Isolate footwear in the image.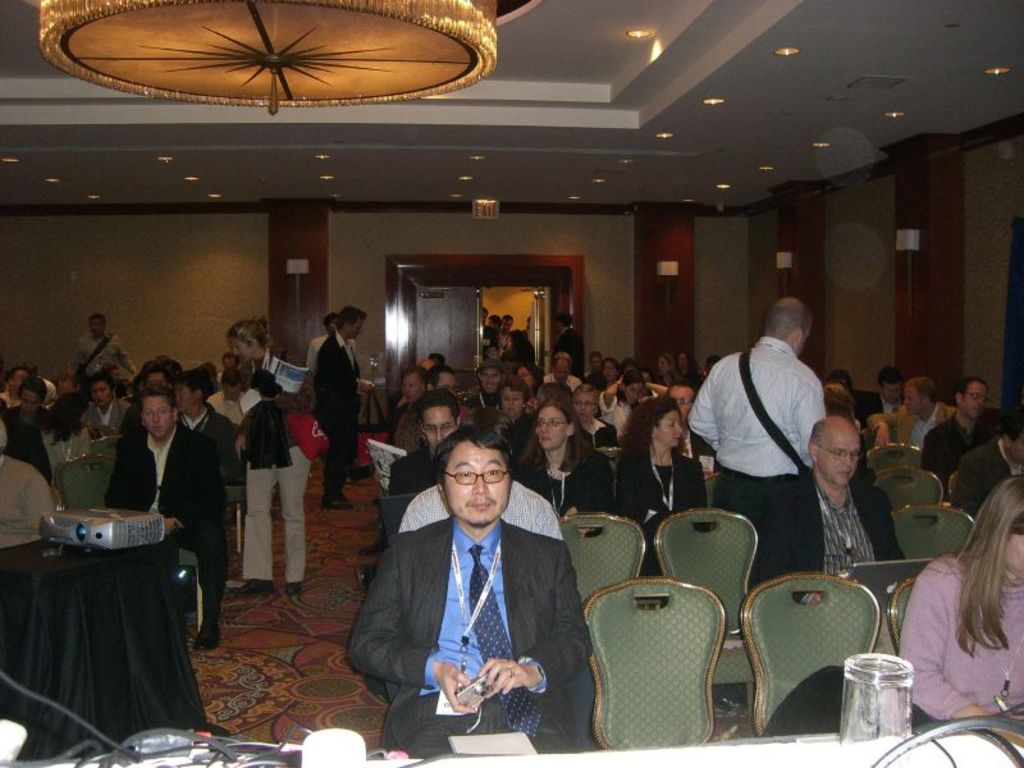
Isolated region: box=[356, 531, 384, 556].
